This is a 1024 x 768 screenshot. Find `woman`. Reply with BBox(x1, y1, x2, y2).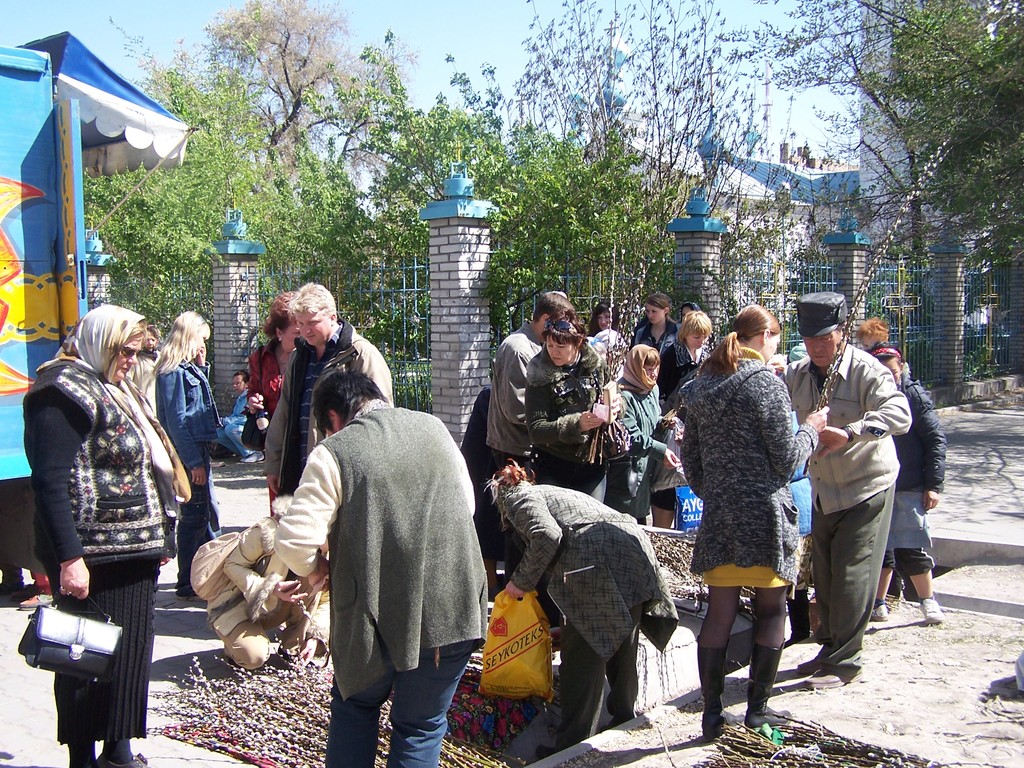
BBox(152, 309, 227, 603).
